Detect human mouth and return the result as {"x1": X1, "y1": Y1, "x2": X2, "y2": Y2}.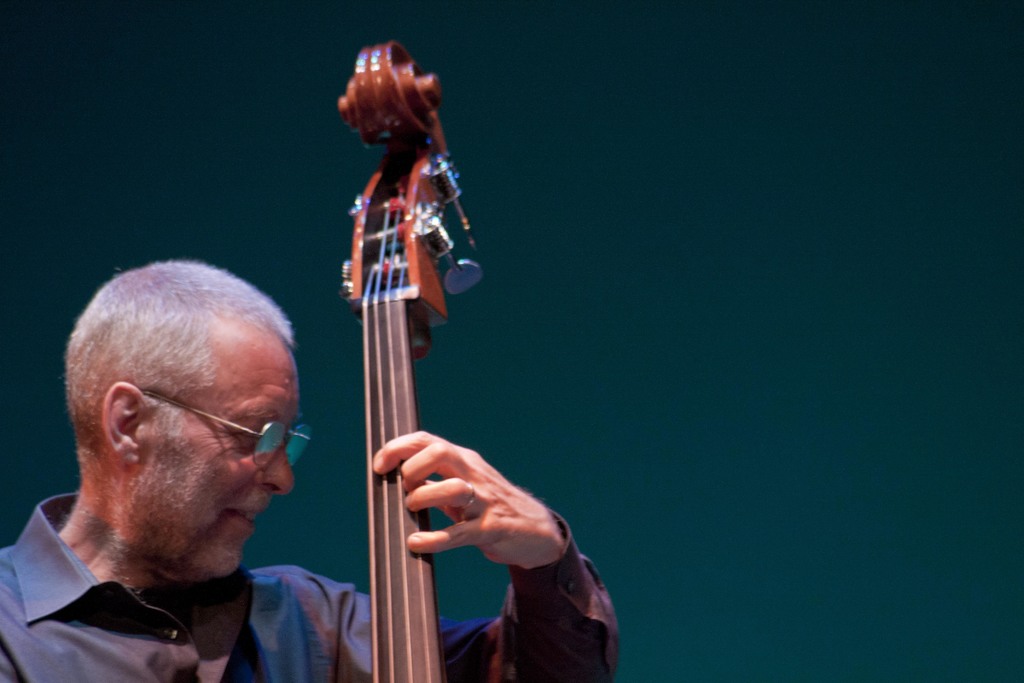
{"x1": 228, "y1": 506, "x2": 263, "y2": 529}.
